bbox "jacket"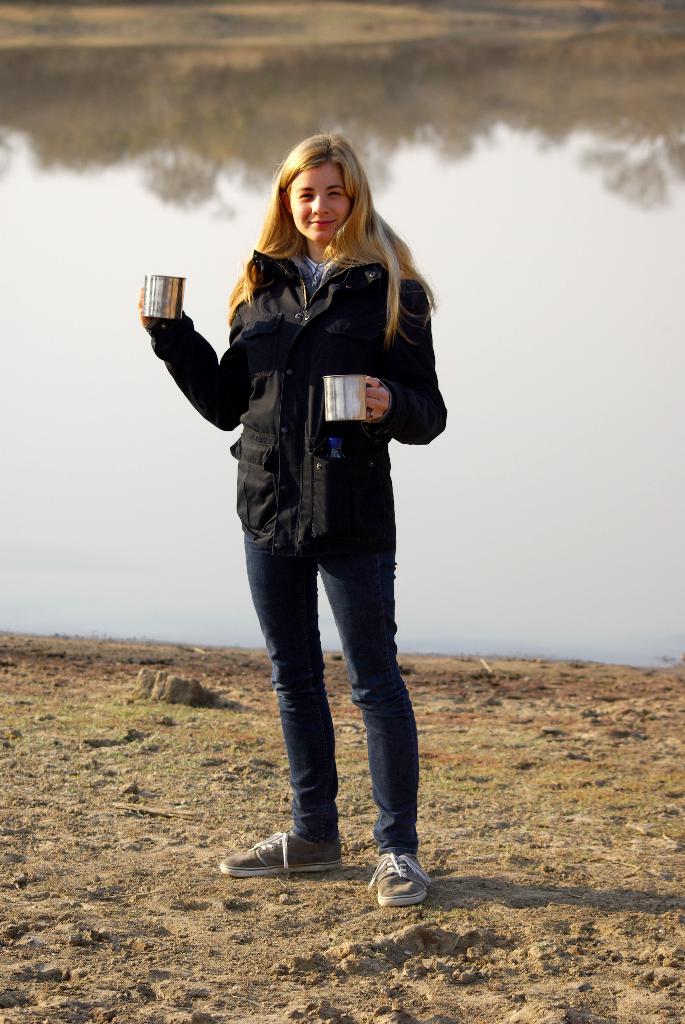
164/152/453/540
